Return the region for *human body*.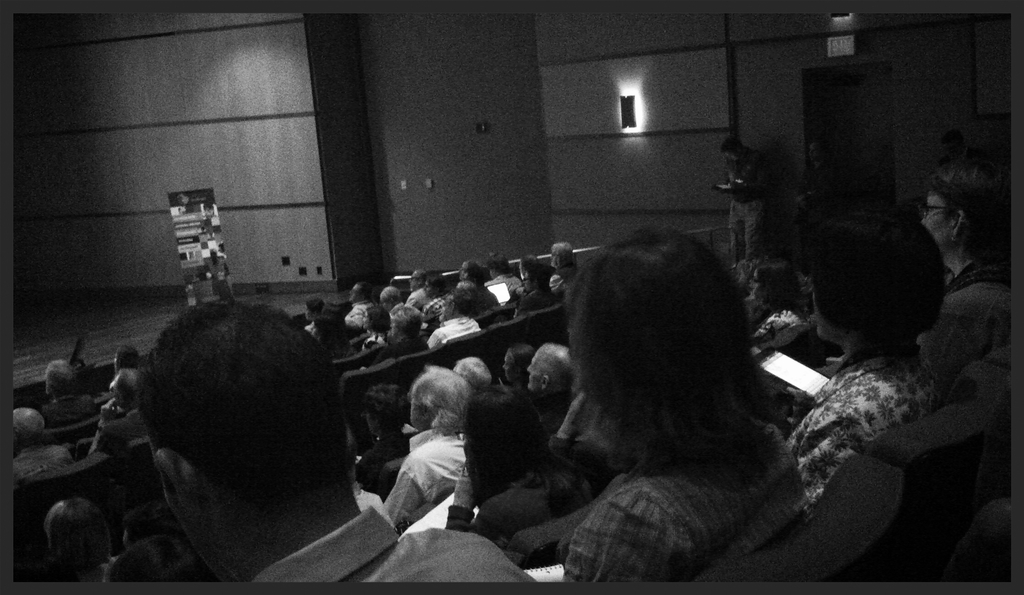
detection(913, 165, 1005, 372).
